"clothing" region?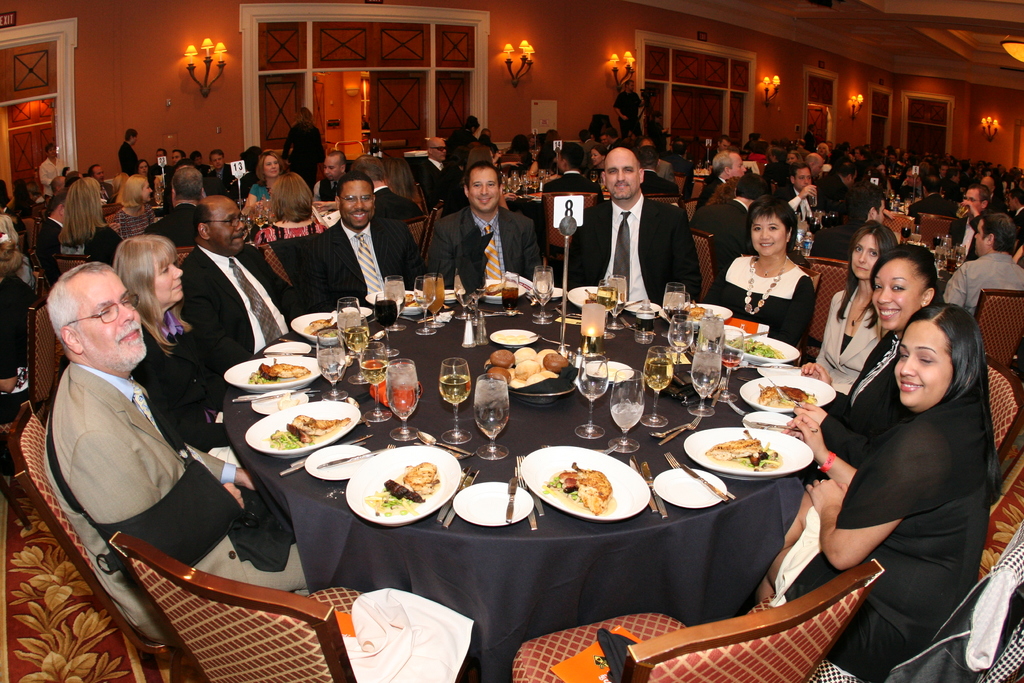
bbox(111, 339, 227, 489)
